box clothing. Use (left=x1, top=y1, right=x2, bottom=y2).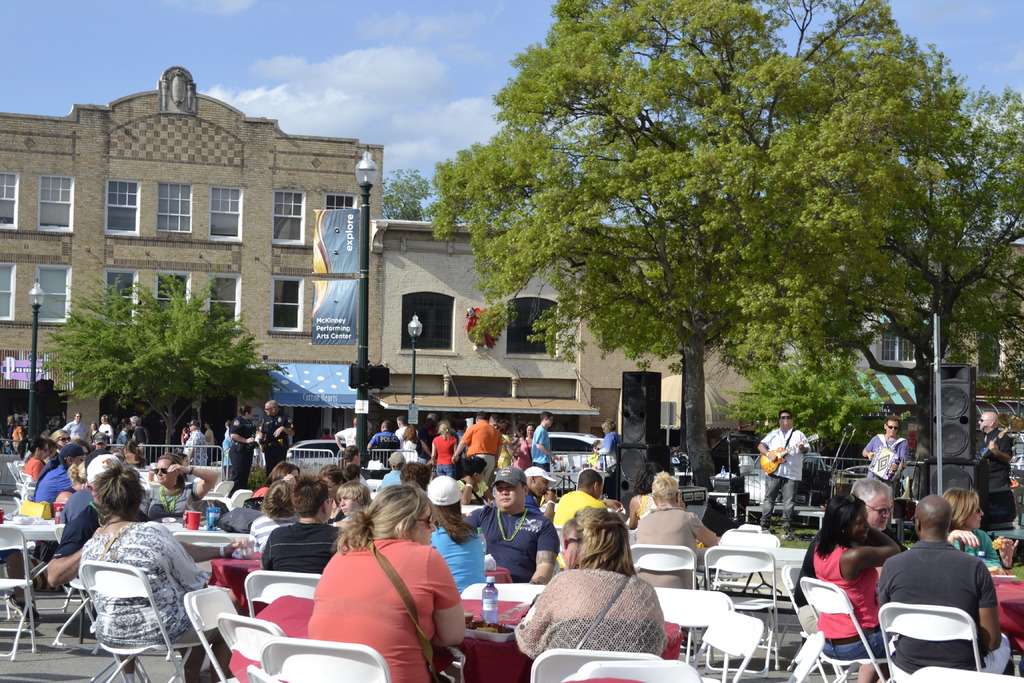
(left=262, top=413, right=291, bottom=472).
